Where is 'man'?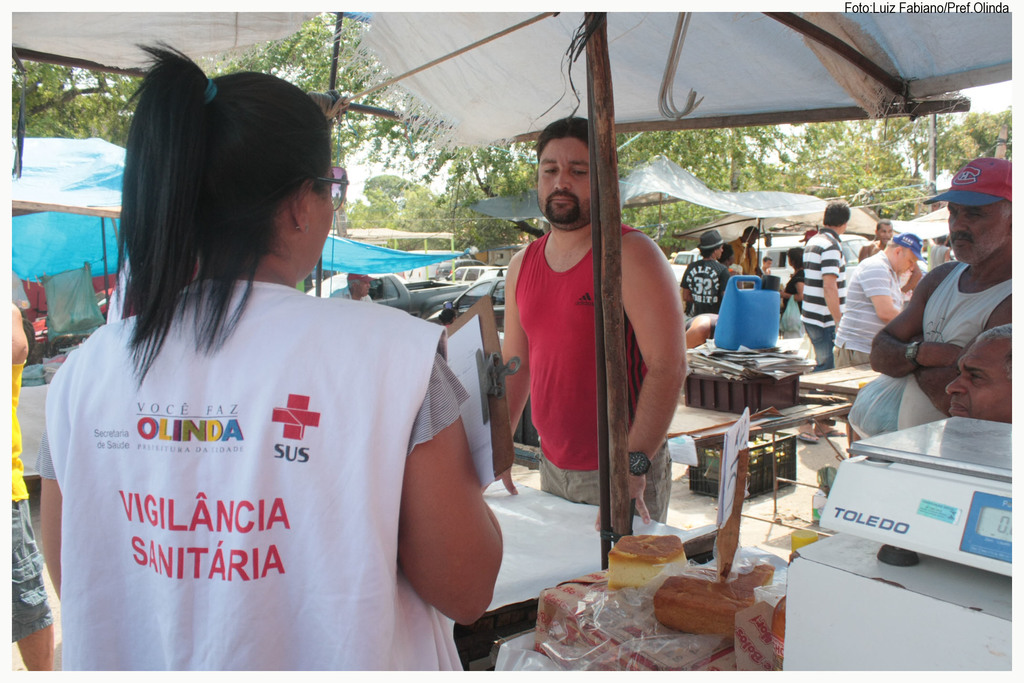
[left=832, top=233, right=924, bottom=368].
